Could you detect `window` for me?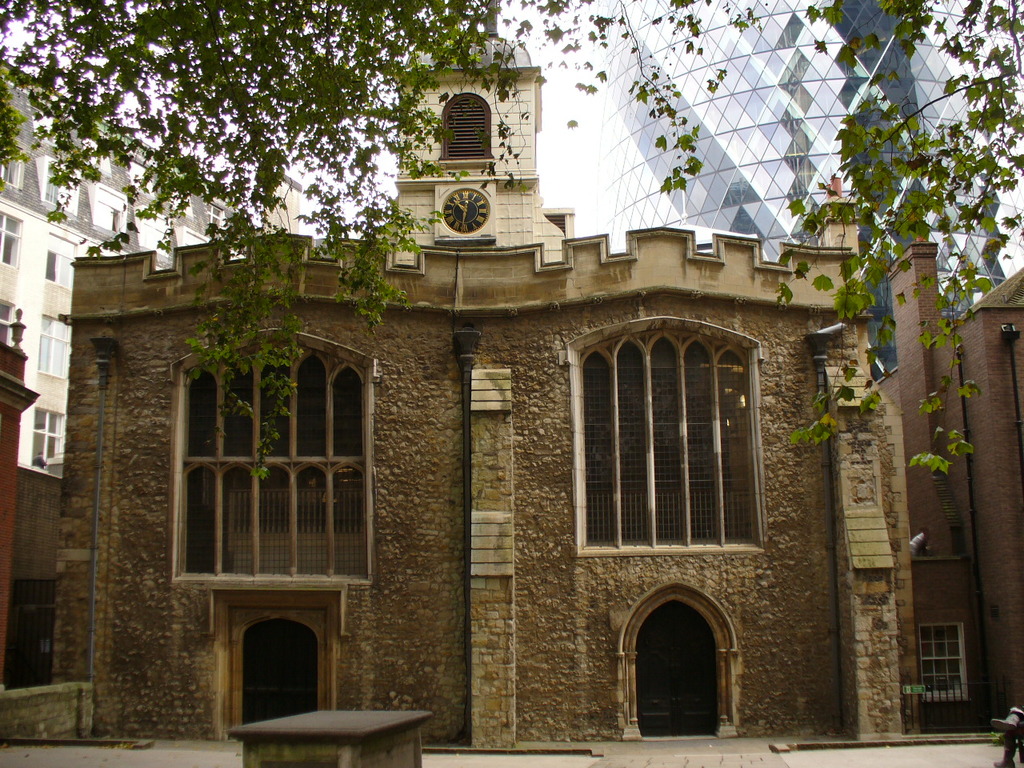
Detection result: <bbox>42, 234, 81, 288</bbox>.
